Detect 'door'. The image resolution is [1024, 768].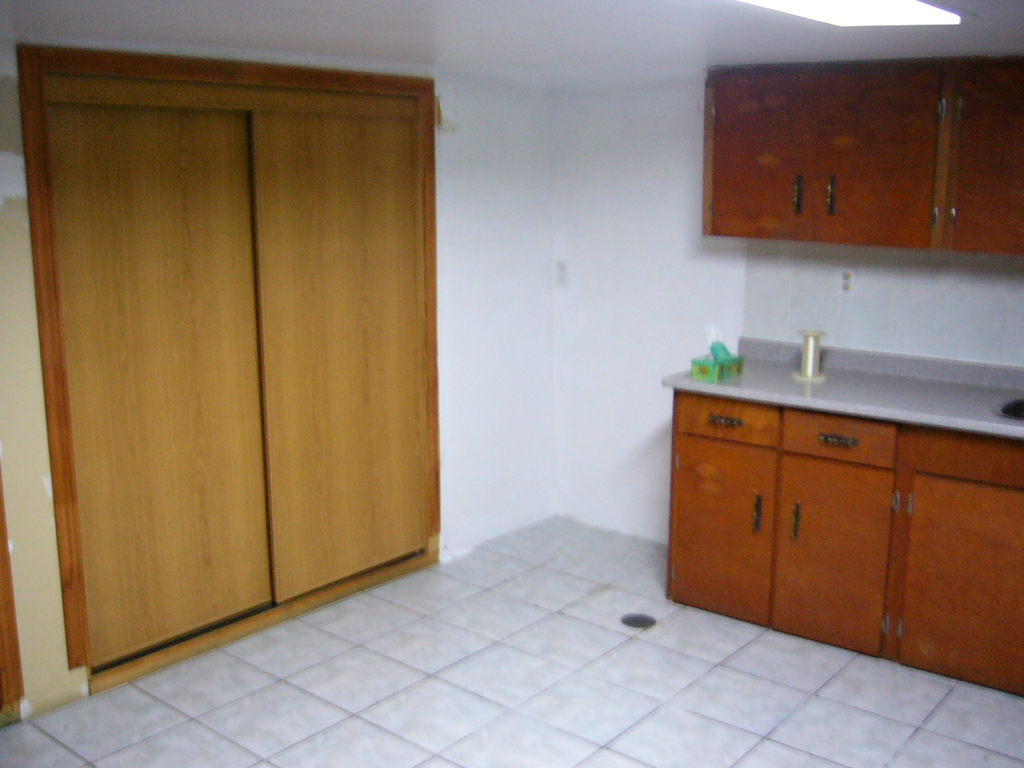
(left=47, top=86, right=427, bottom=661).
